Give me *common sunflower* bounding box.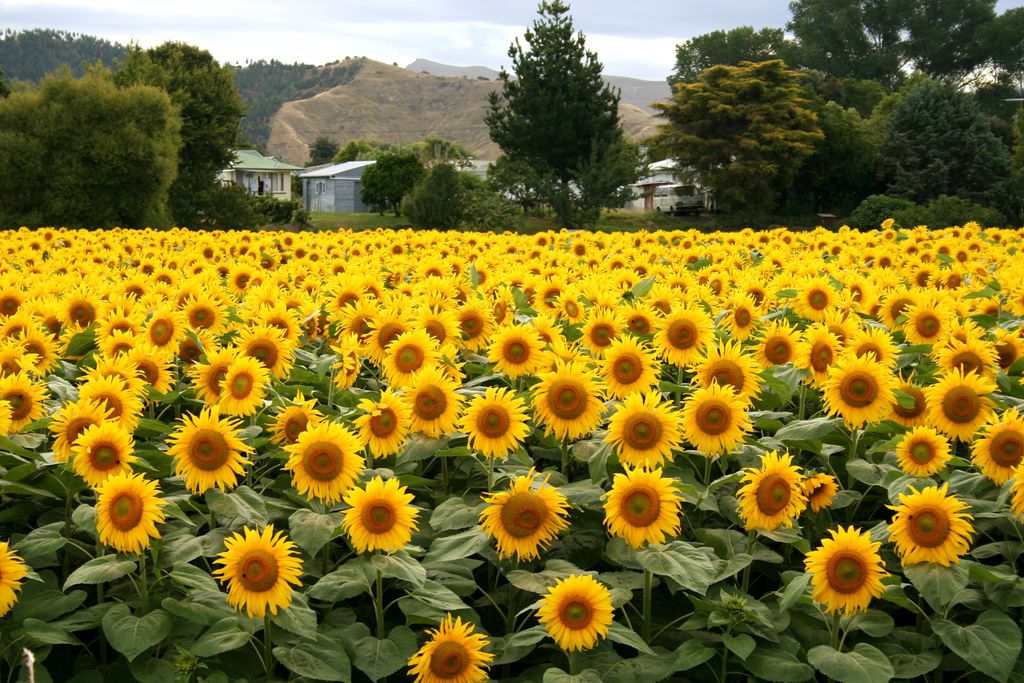
(796, 327, 855, 389).
